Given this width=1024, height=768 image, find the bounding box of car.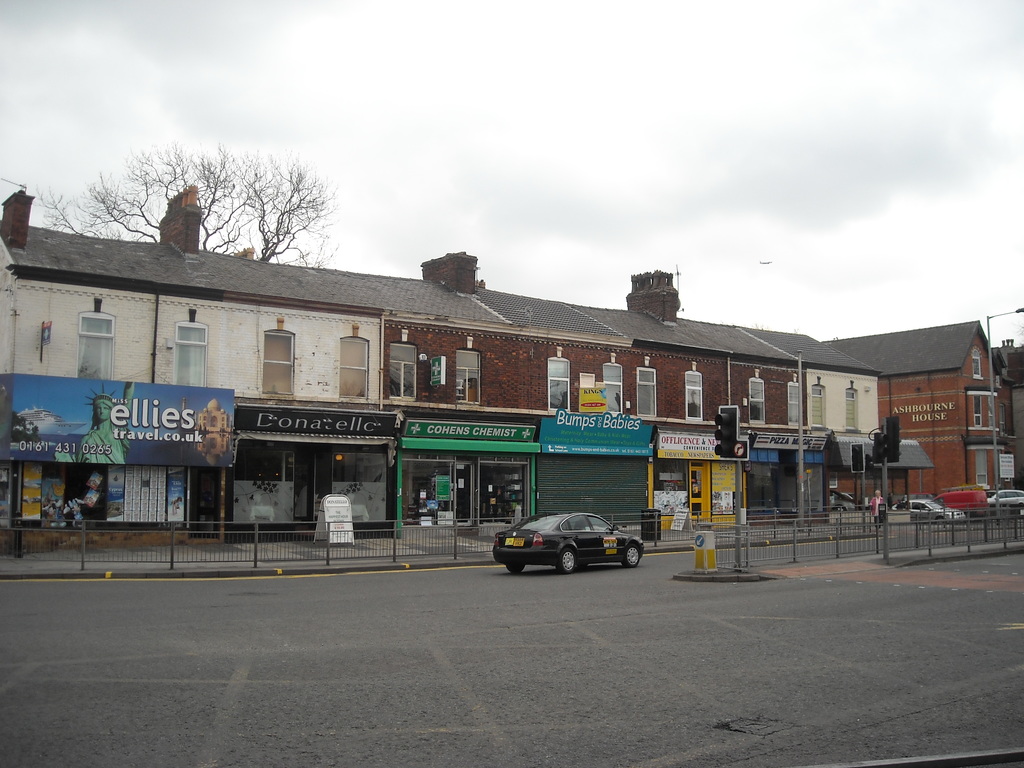
pyautogui.locateOnScreen(493, 513, 643, 582).
